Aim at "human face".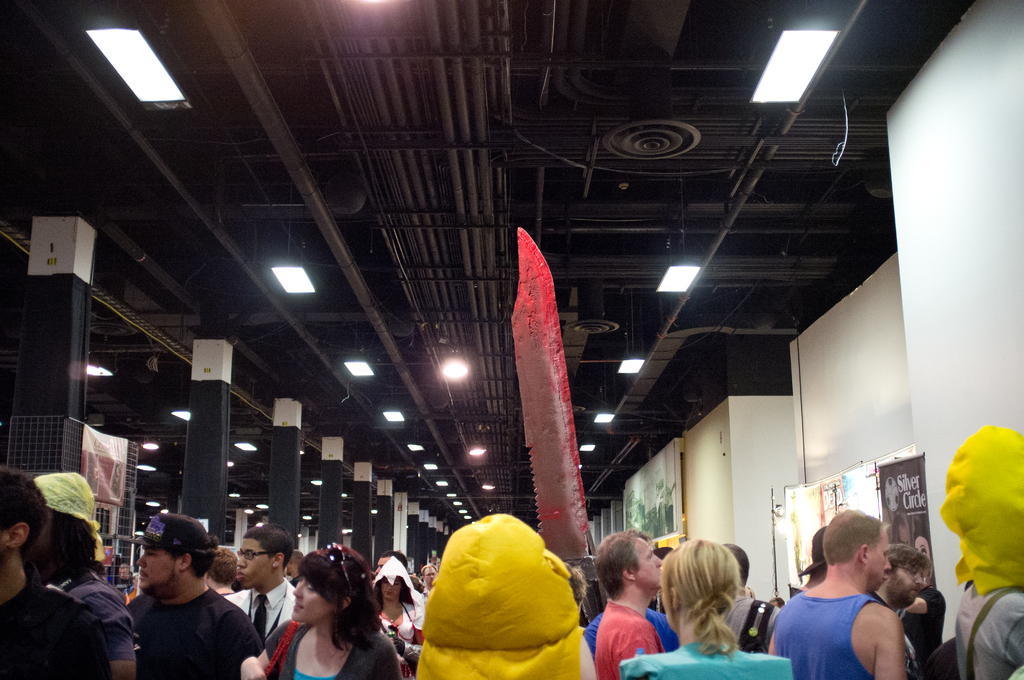
Aimed at locate(237, 540, 276, 589).
